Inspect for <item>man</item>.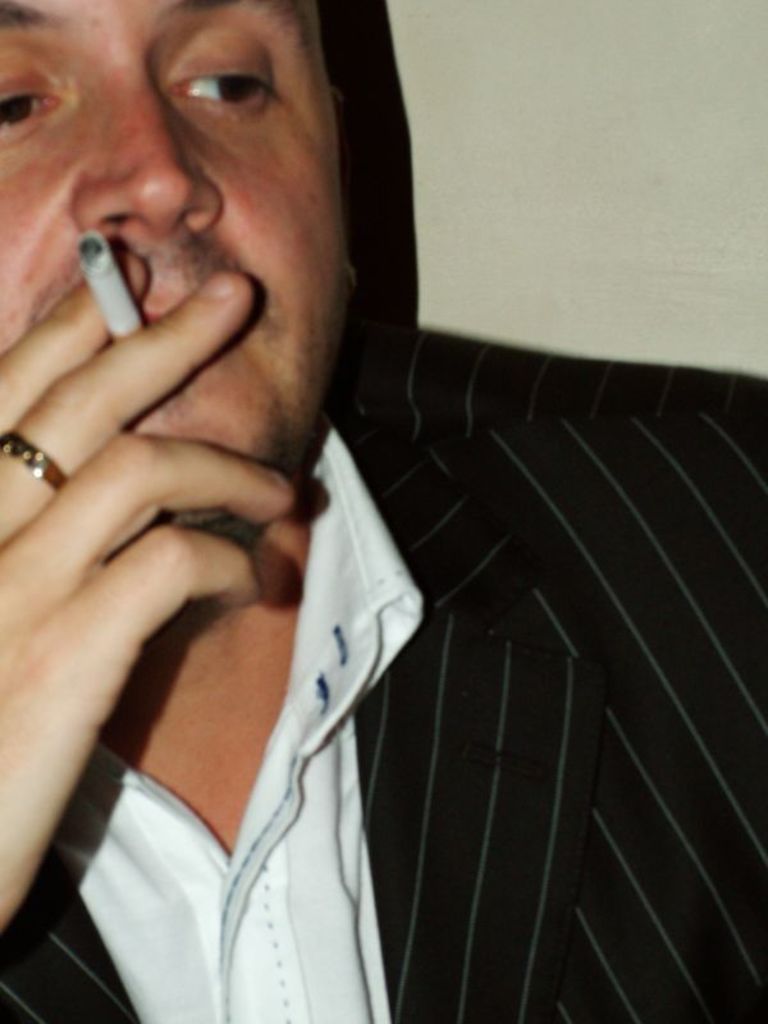
Inspection: box(0, 0, 767, 1023).
